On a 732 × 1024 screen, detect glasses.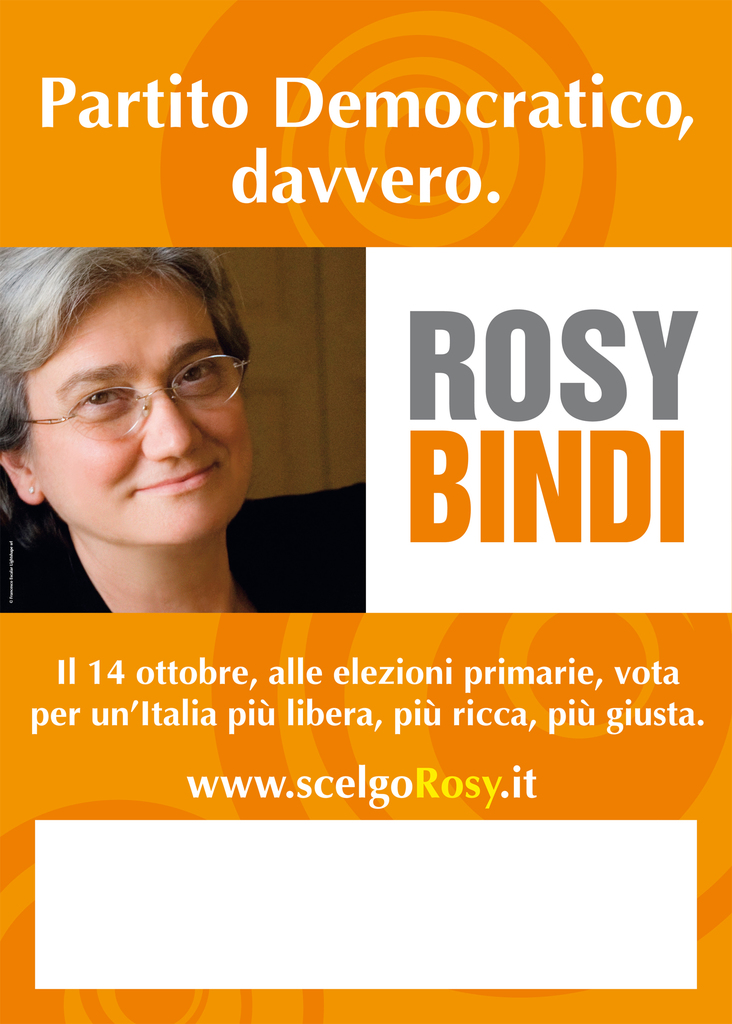
[19,346,249,440].
